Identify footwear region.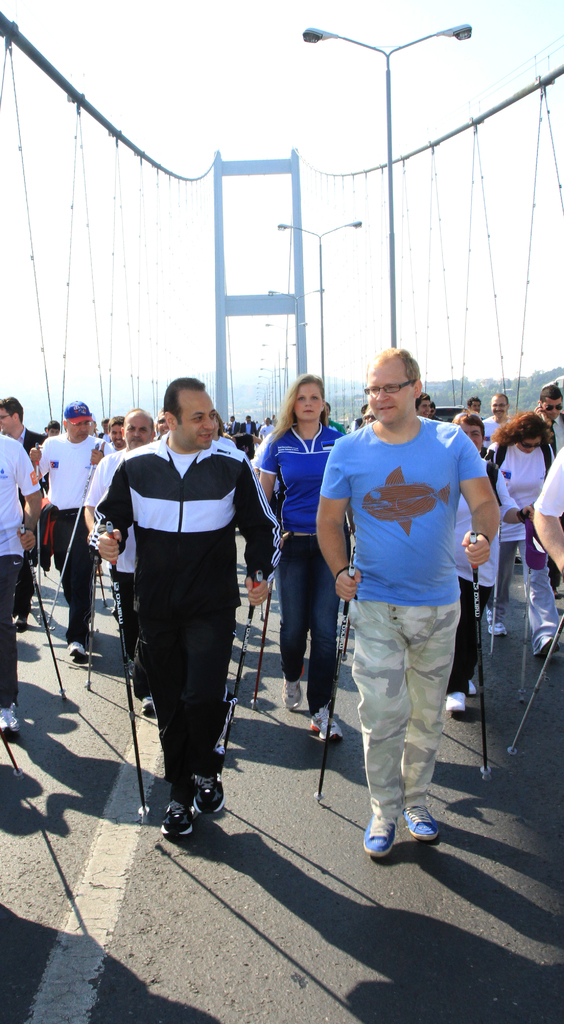
Region: x1=311 y1=713 x2=342 y2=743.
